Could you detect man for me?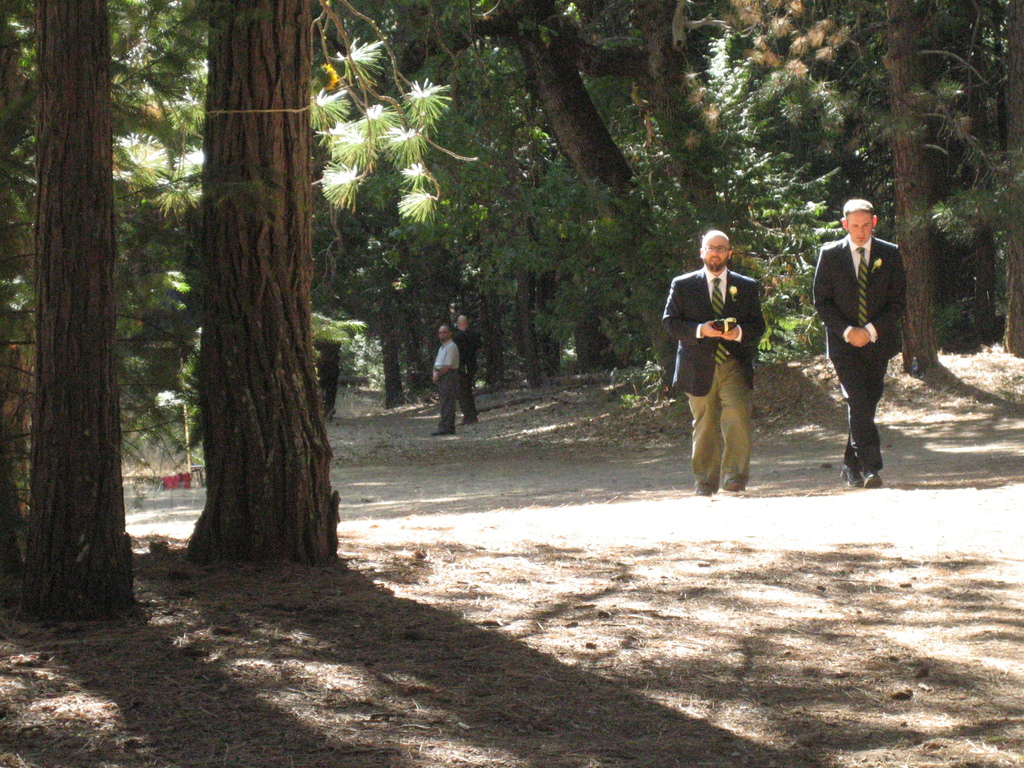
Detection result: box(451, 312, 483, 423).
